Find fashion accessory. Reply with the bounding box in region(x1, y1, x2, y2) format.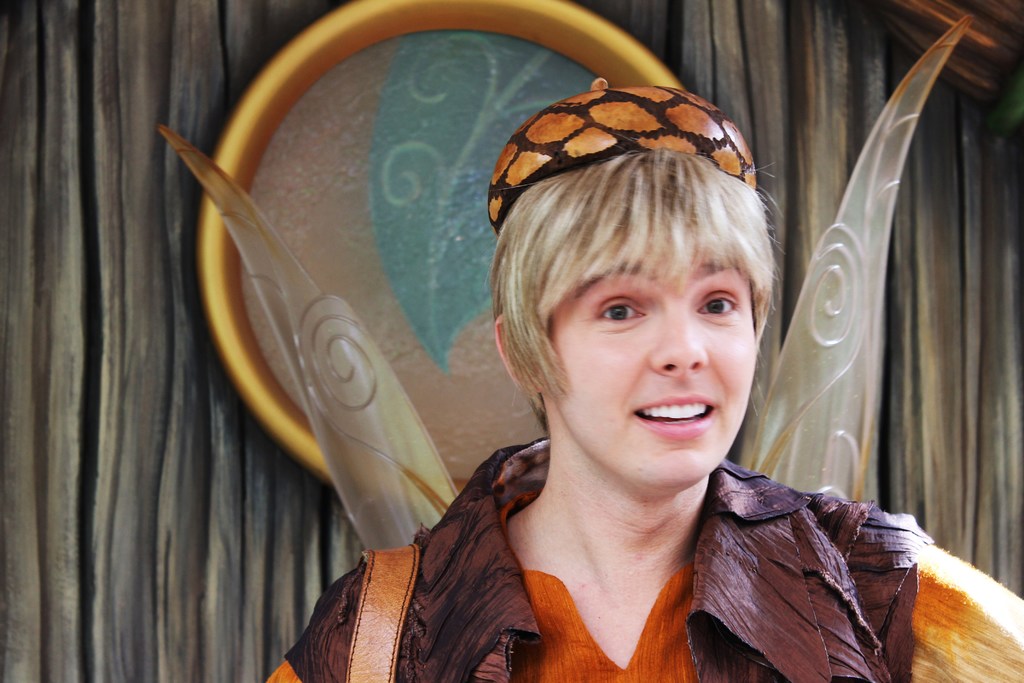
region(348, 544, 417, 680).
